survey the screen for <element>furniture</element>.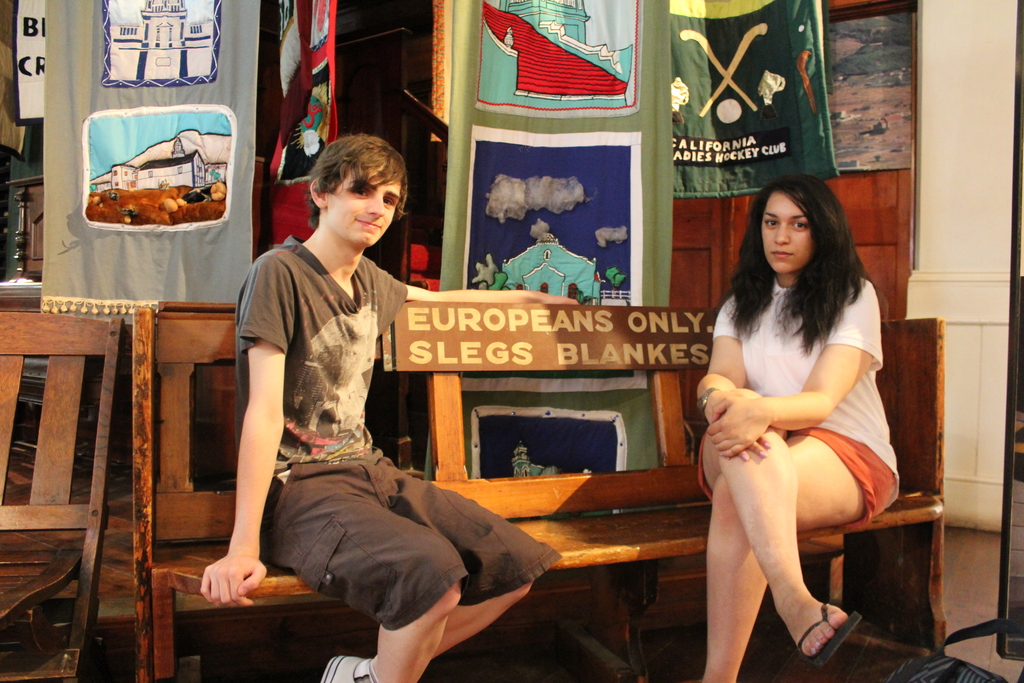
Survey found: [left=126, top=297, right=946, bottom=682].
